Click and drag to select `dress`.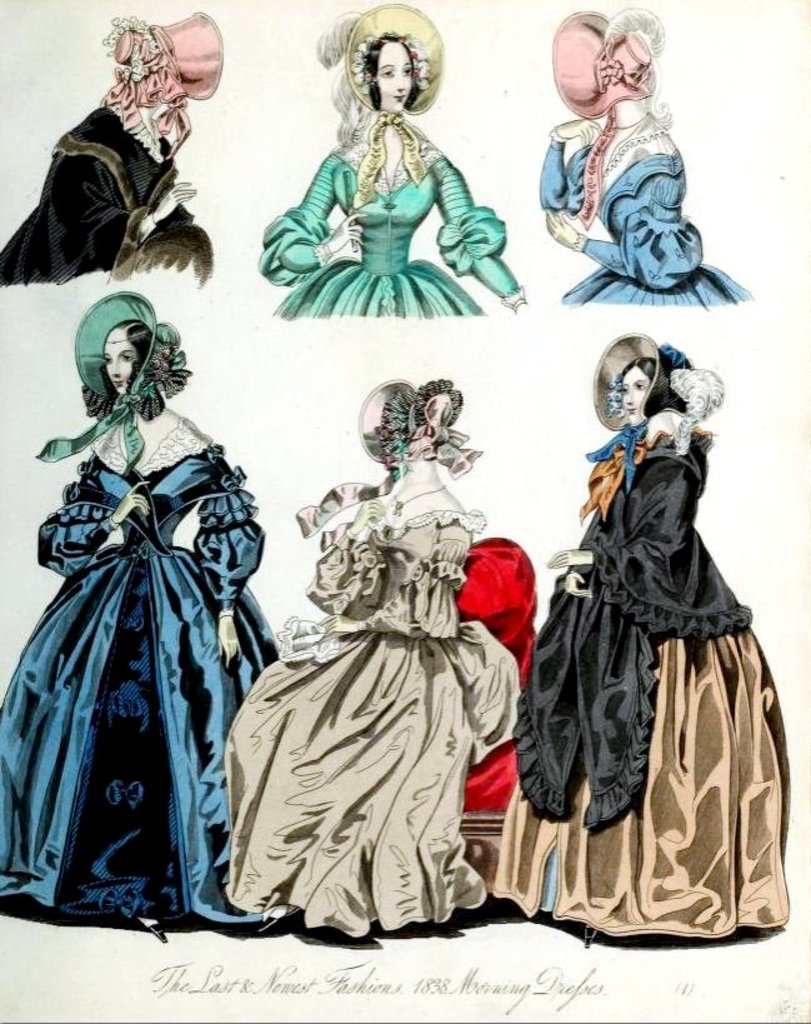
Selection: box(260, 150, 522, 318).
